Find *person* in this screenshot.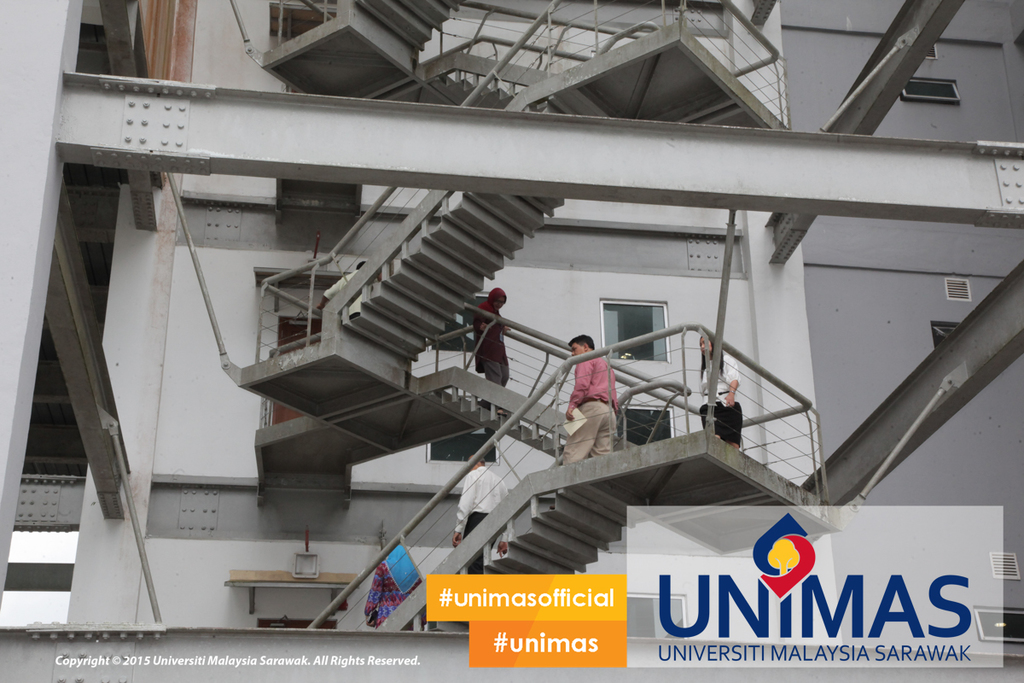
The bounding box for *person* is {"x1": 472, "y1": 284, "x2": 510, "y2": 403}.
